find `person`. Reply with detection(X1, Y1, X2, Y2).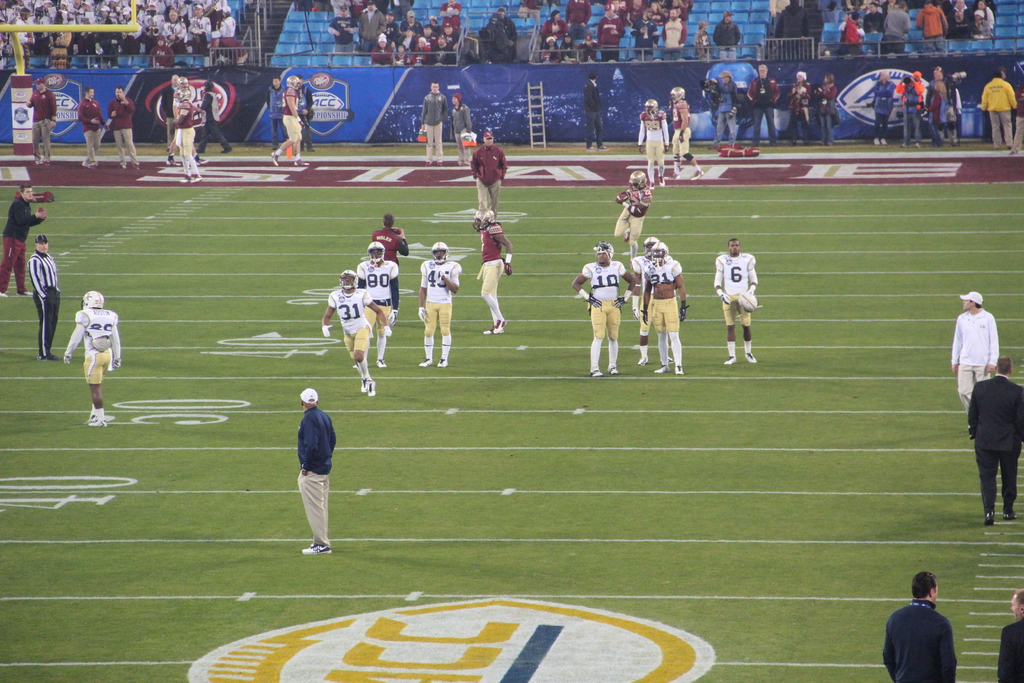
detection(743, 65, 776, 161).
